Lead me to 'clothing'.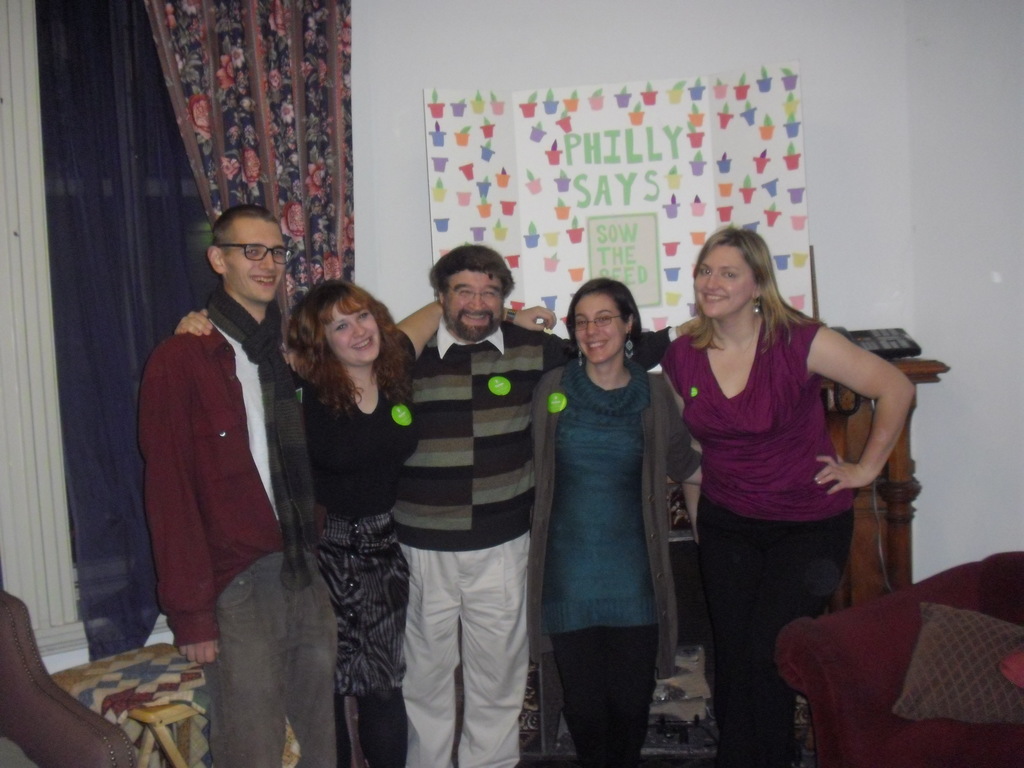
Lead to x1=402 y1=311 x2=677 y2=767.
